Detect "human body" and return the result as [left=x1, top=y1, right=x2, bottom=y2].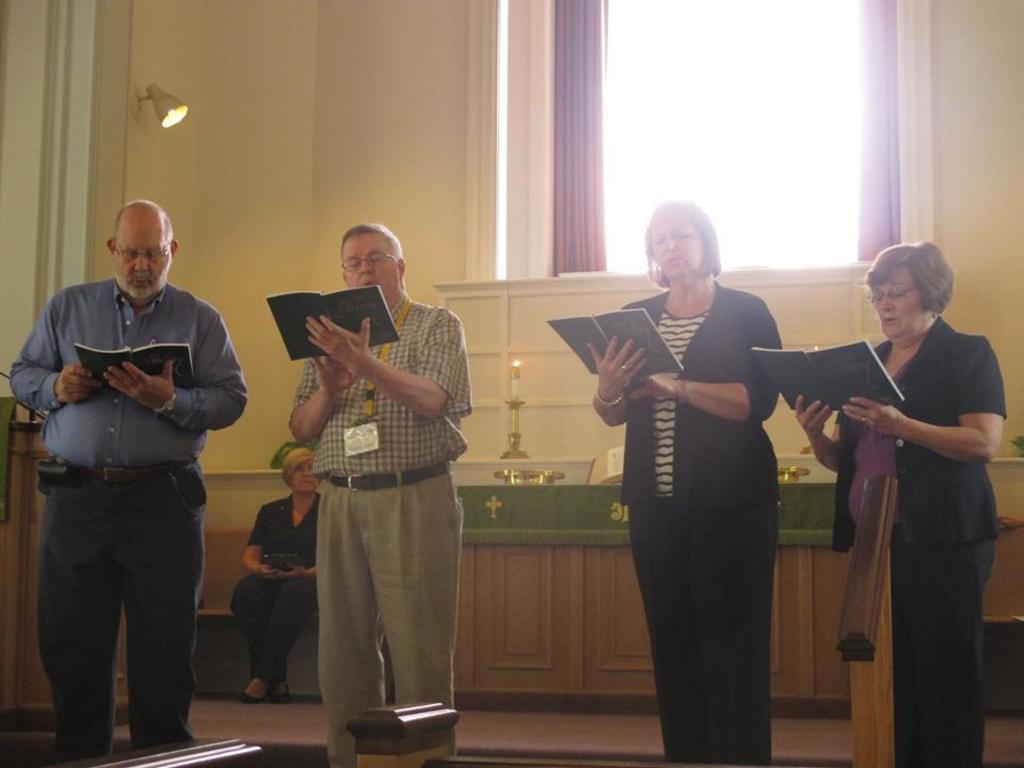
[left=244, top=449, right=321, bottom=688].
